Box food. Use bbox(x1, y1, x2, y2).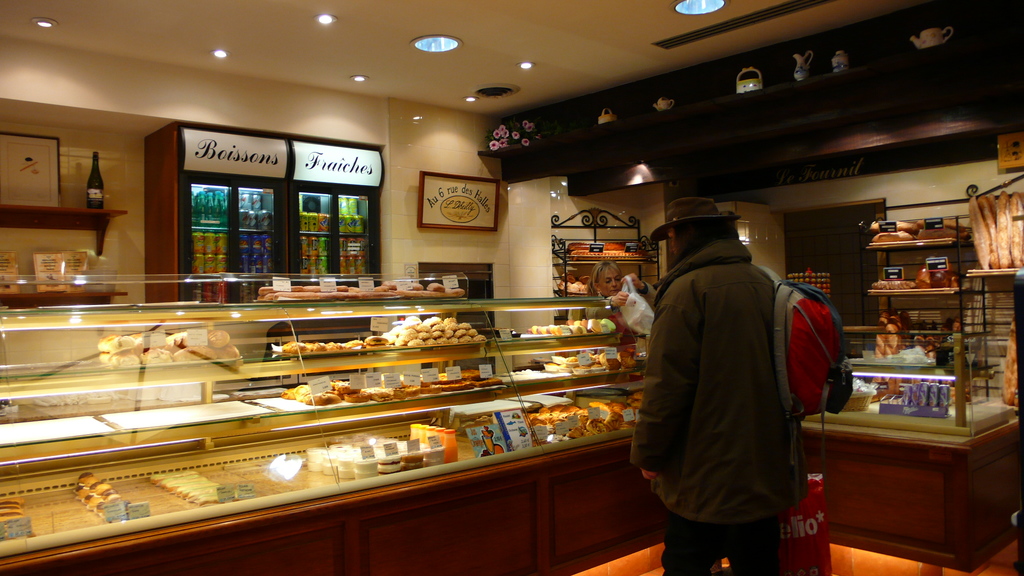
bbox(325, 342, 348, 353).
